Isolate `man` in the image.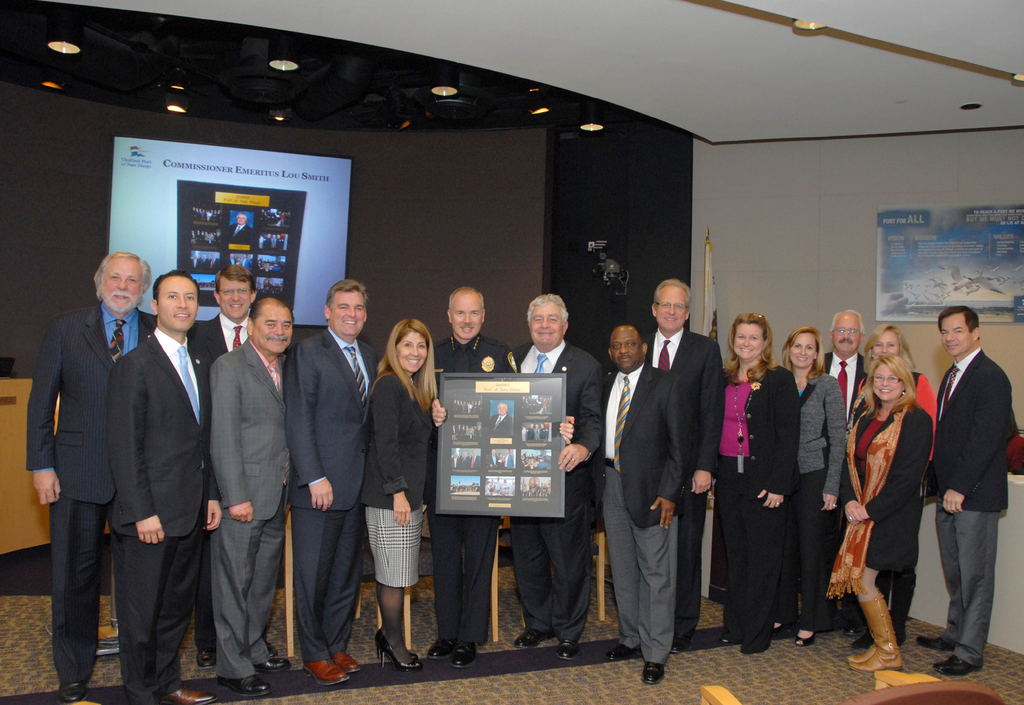
Isolated region: bbox(817, 308, 879, 631).
